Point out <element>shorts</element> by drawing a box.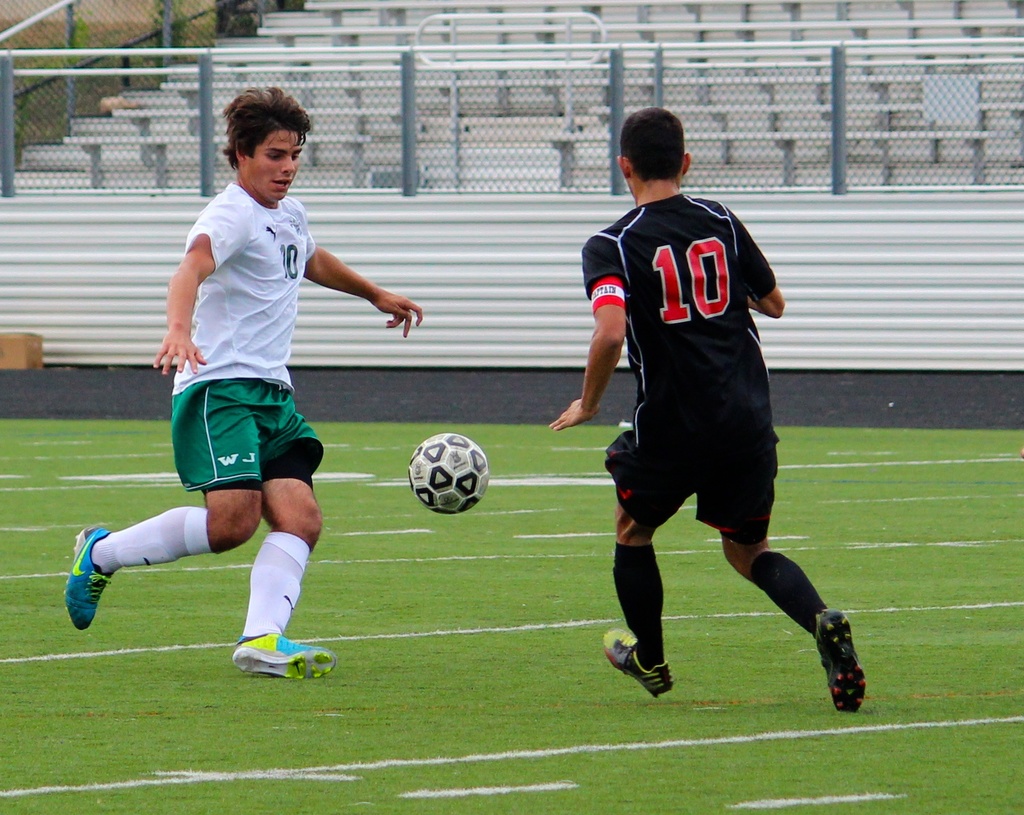
bbox=(598, 424, 780, 542).
